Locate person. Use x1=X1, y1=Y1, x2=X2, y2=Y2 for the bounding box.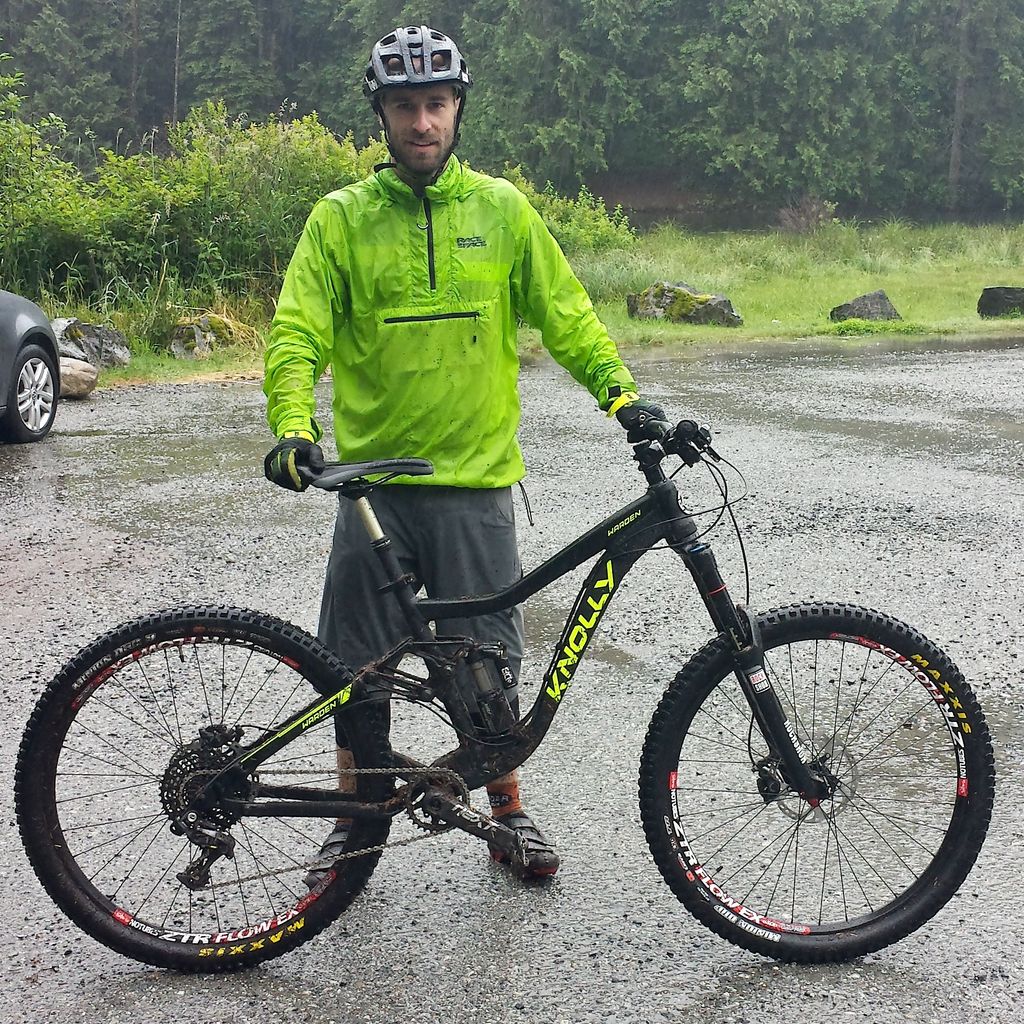
x1=247, y1=20, x2=696, y2=897.
